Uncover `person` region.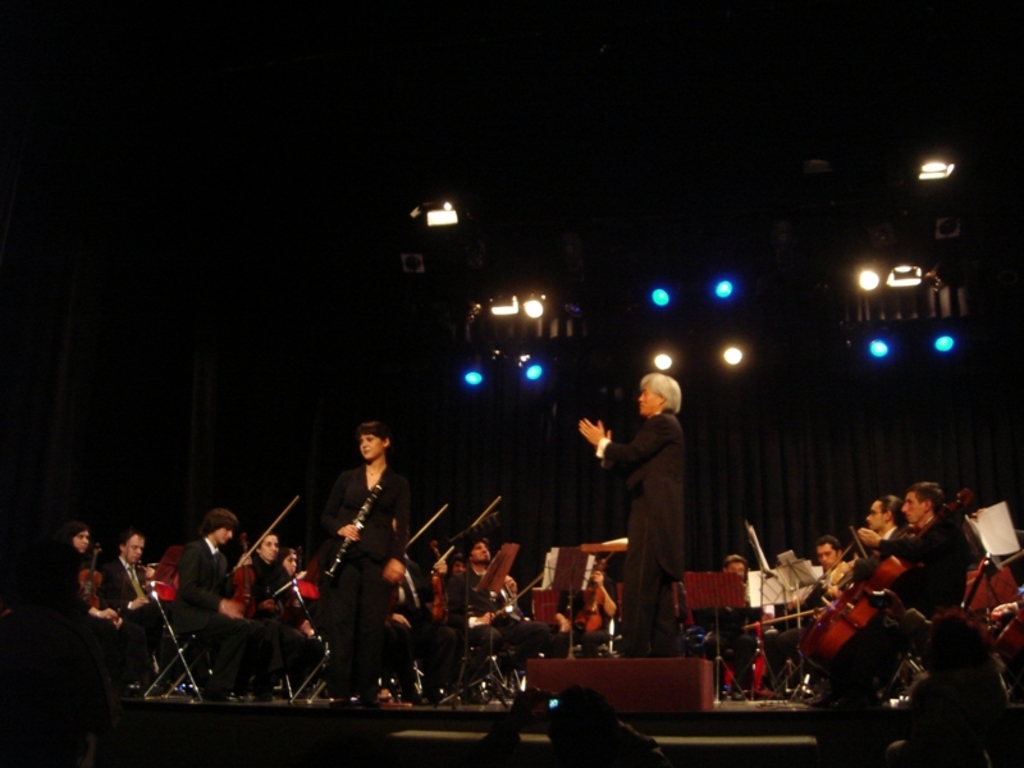
Uncovered: {"x1": 449, "y1": 538, "x2": 549, "y2": 709}.
